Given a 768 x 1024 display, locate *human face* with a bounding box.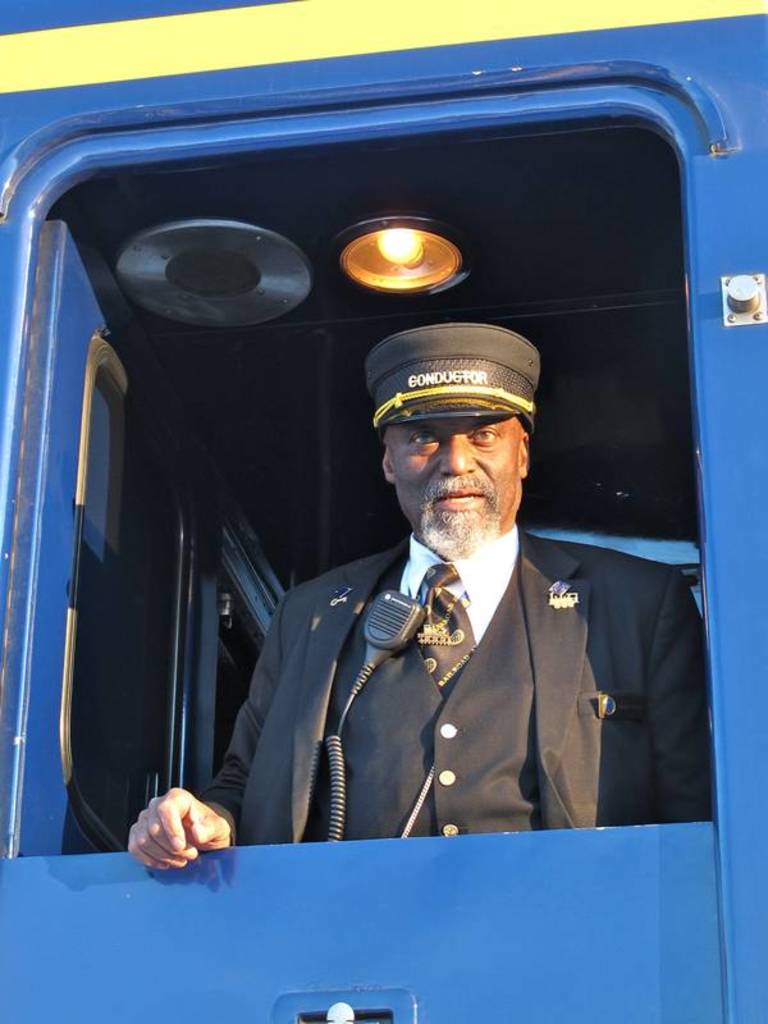
Located: crop(390, 415, 520, 554).
